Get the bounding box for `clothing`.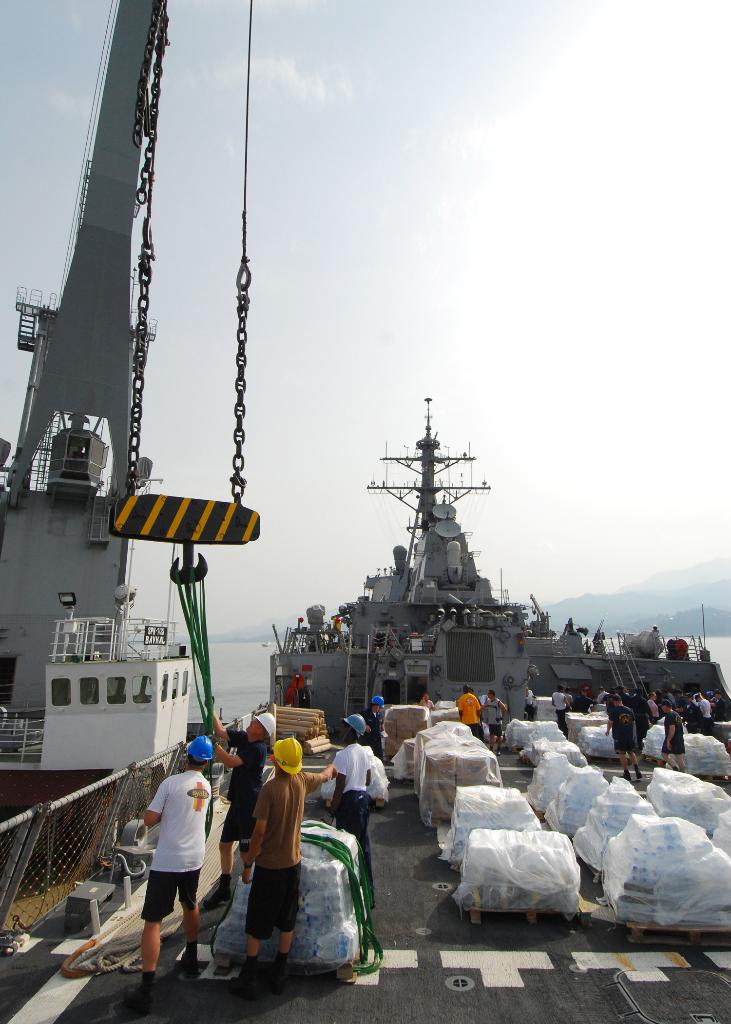
486, 695, 503, 737.
